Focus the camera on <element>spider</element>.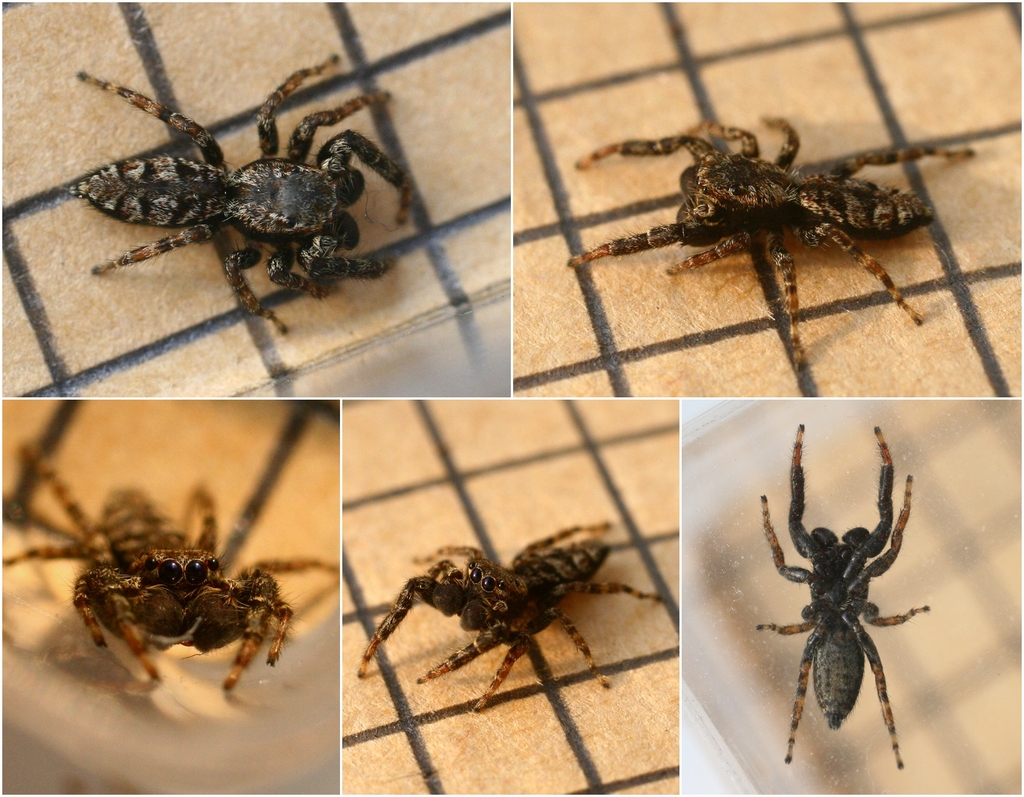
Focus region: (568,109,980,368).
